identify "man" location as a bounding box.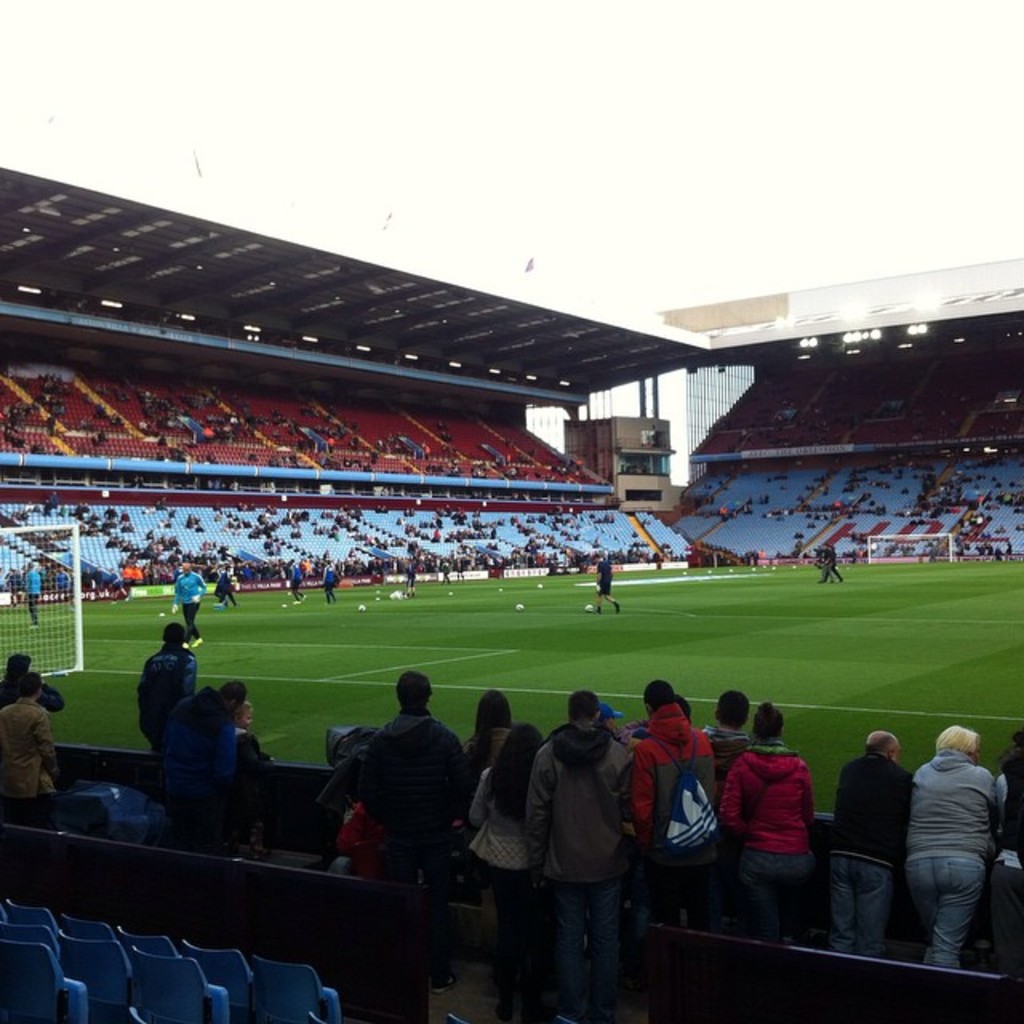
0,368,621,491.
